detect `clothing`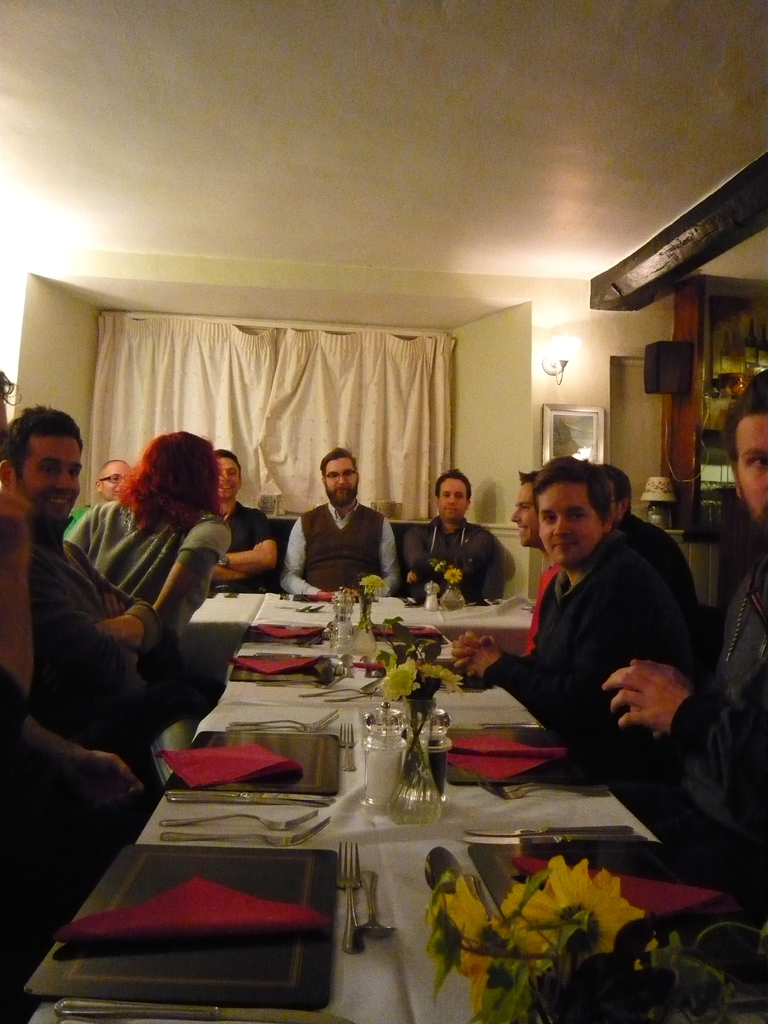
rect(403, 515, 498, 600)
